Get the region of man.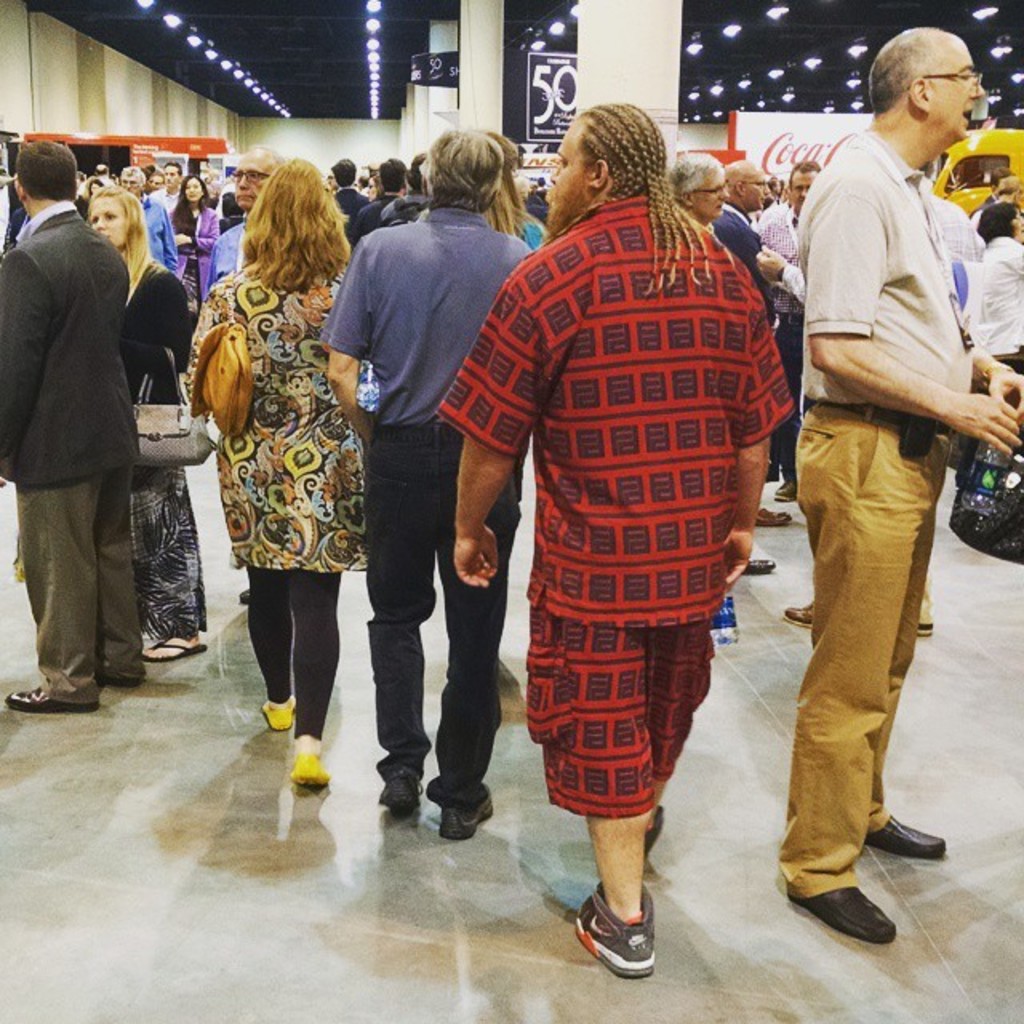
661:149:728:237.
